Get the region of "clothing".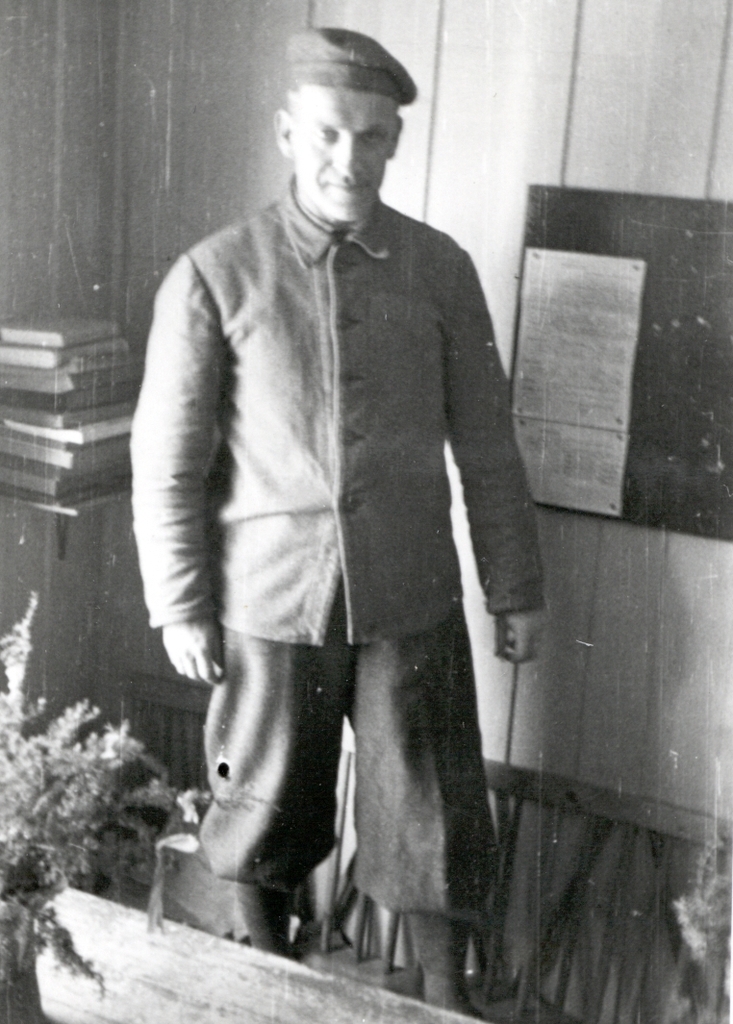
{"x1": 128, "y1": 156, "x2": 555, "y2": 982}.
